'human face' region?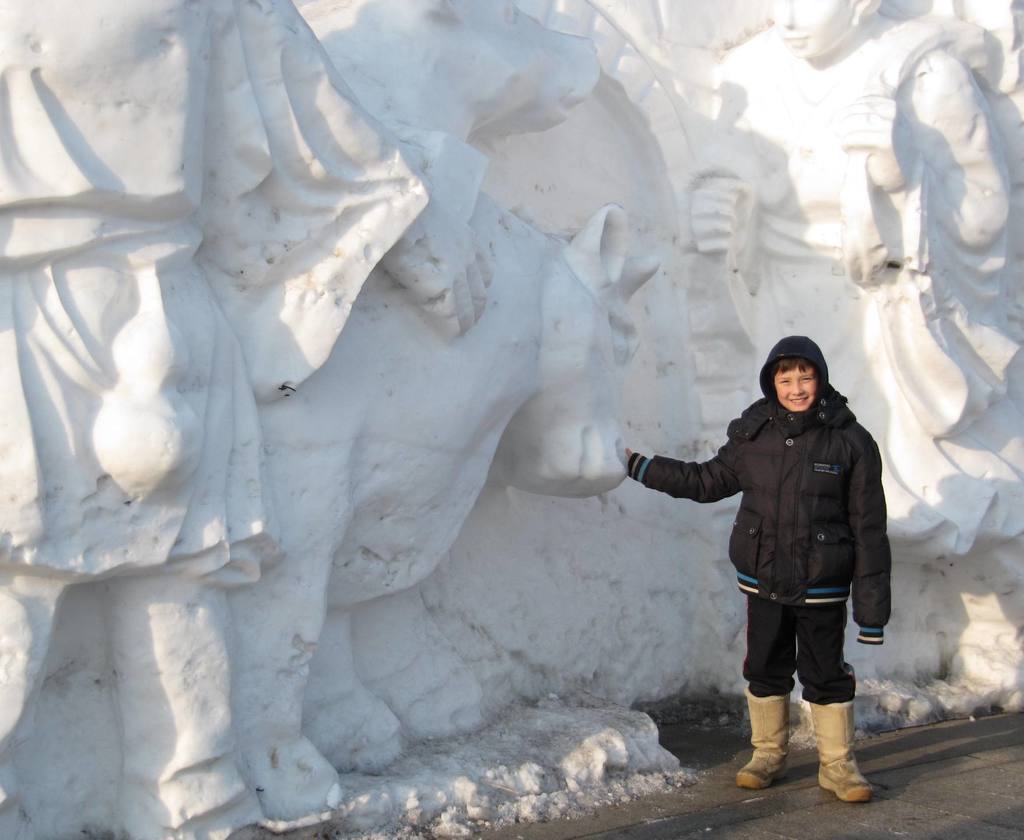
Rect(774, 364, 818, 410)
